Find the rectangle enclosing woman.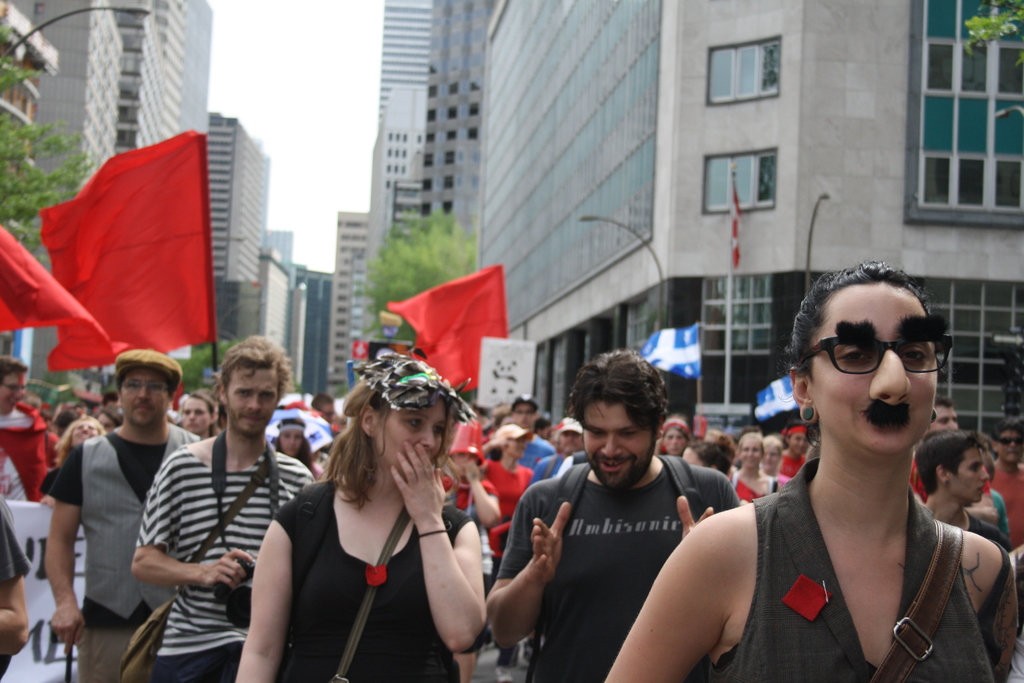
735 429 788 504.
